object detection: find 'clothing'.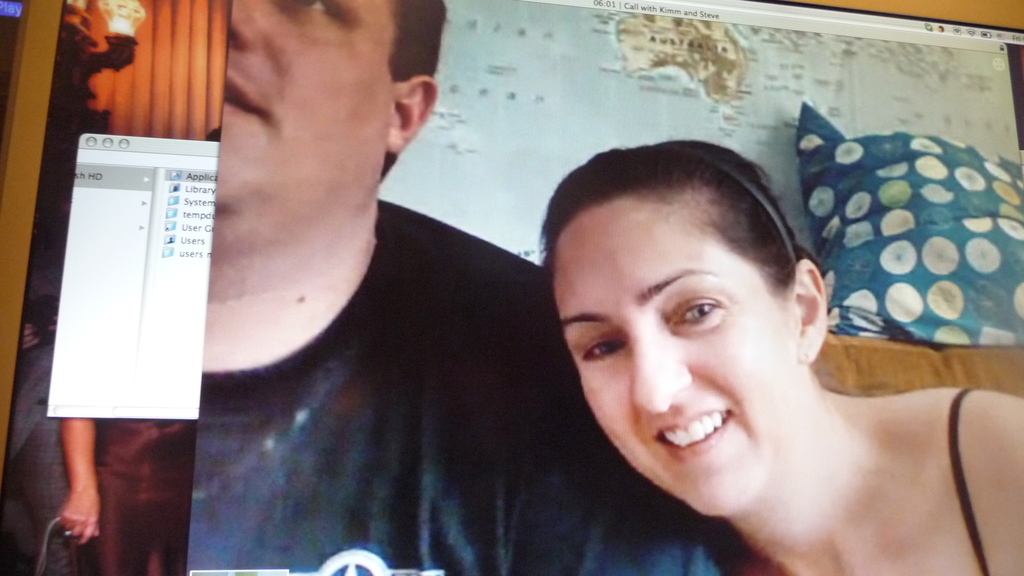
945/382/991/575.
